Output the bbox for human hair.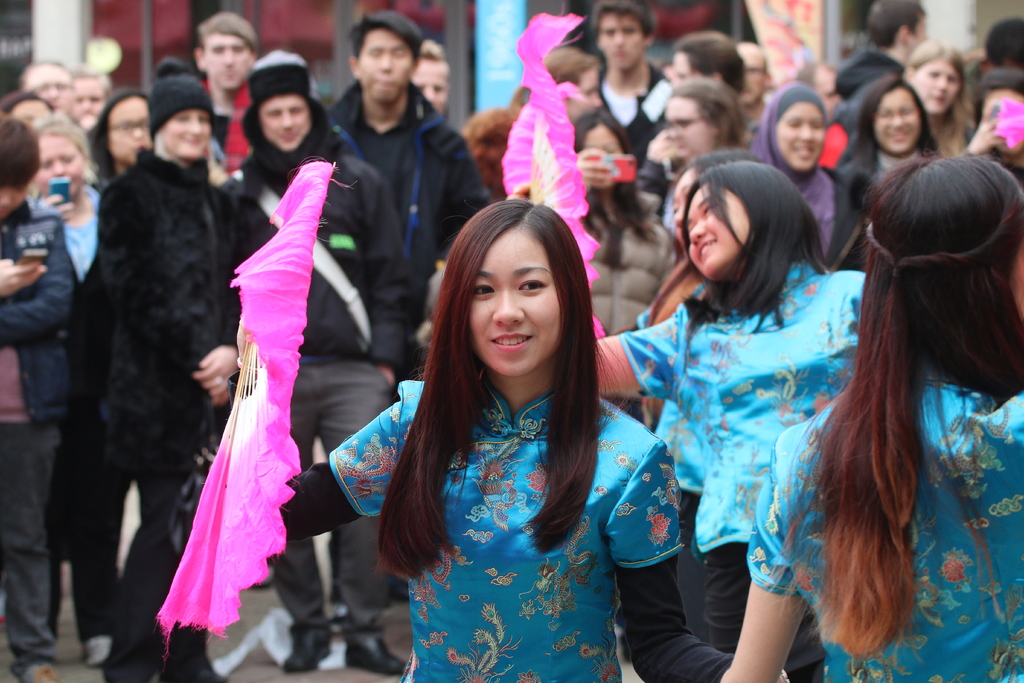
348, 14, 429, 69.
